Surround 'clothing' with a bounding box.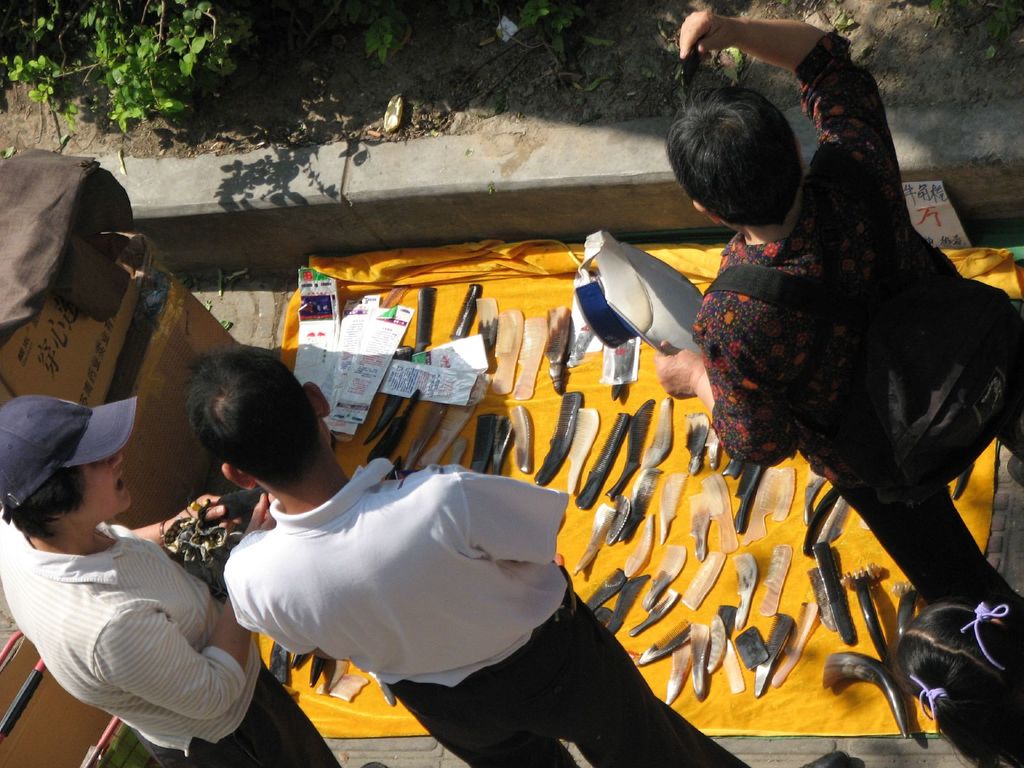
Rect(0, 508, 344, 764).
